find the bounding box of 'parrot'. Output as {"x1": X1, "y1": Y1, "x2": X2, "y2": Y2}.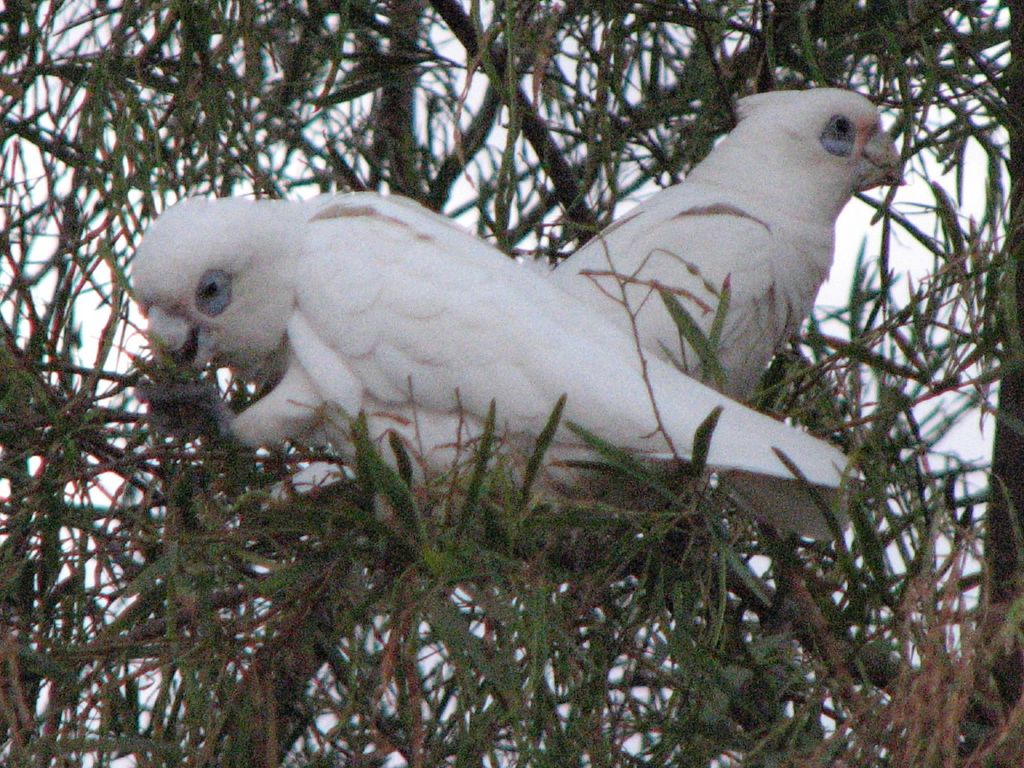
{"x1": 131, "y1": 186, "x2": 860, "y2": 542}.
